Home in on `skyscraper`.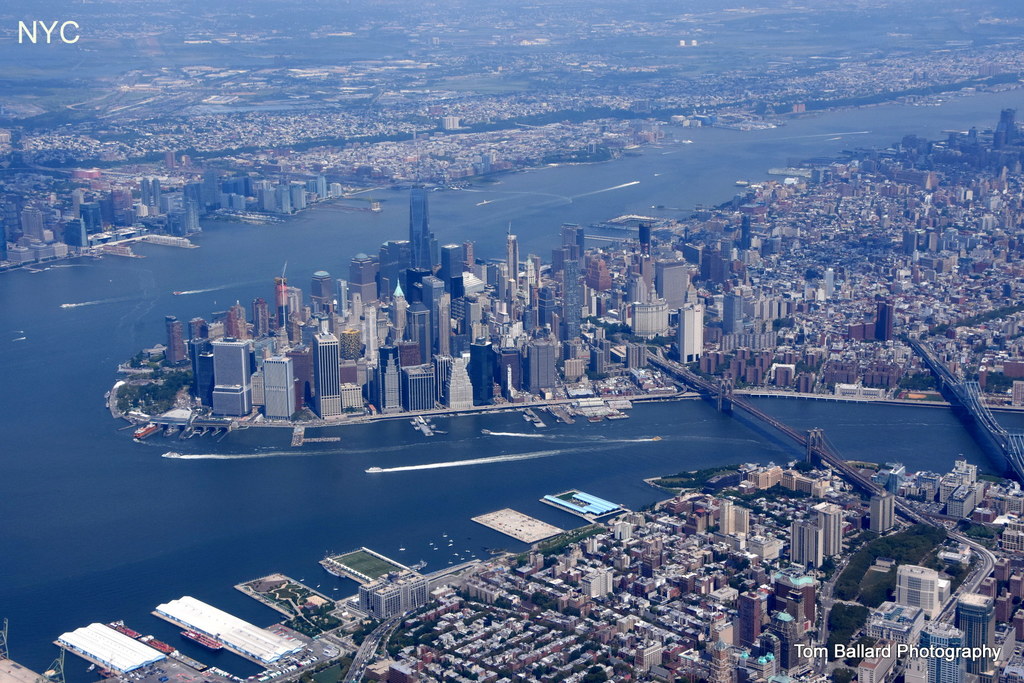
Homed in at Rect(468, 293, 481, 333).
